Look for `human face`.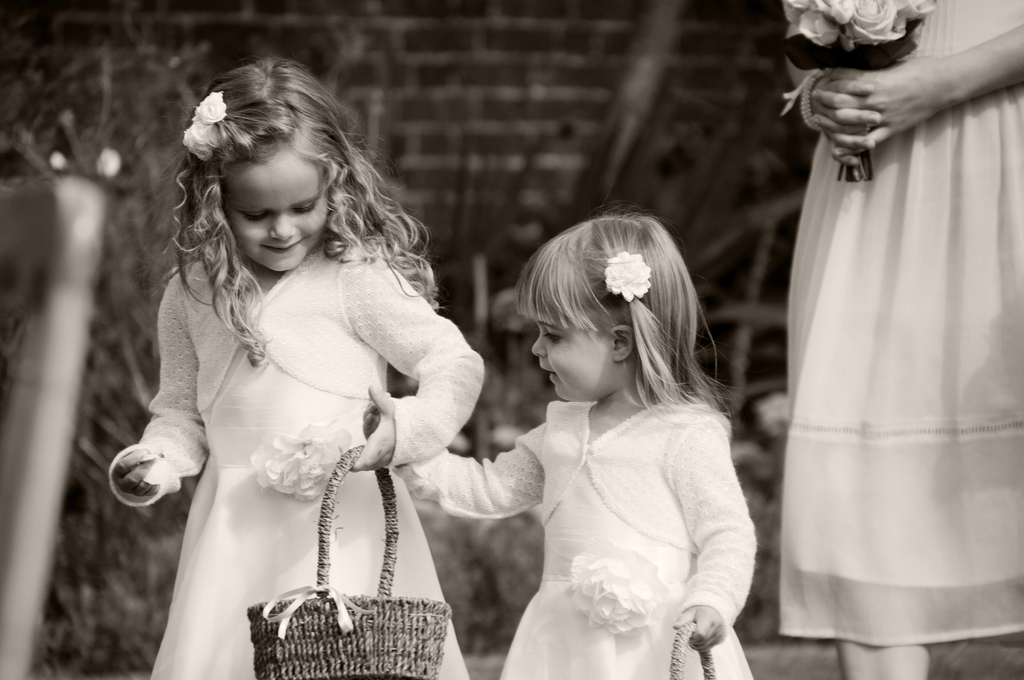
Found: x1=223, y1=145, x2=329, y2=276.
